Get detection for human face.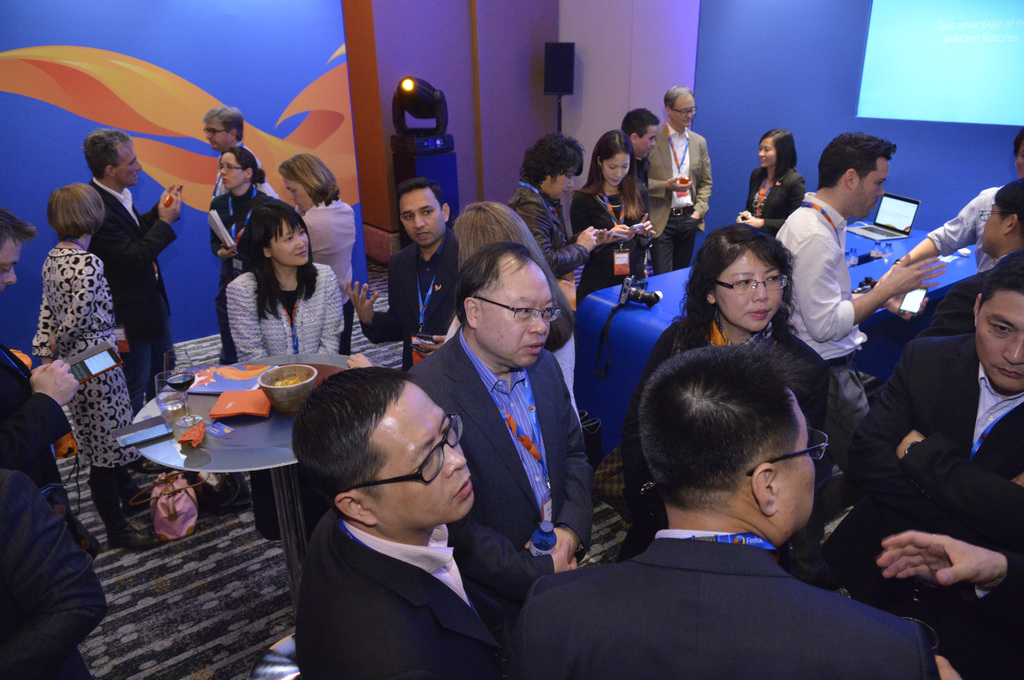
Detection: detection(281, 175, 317, 214).
